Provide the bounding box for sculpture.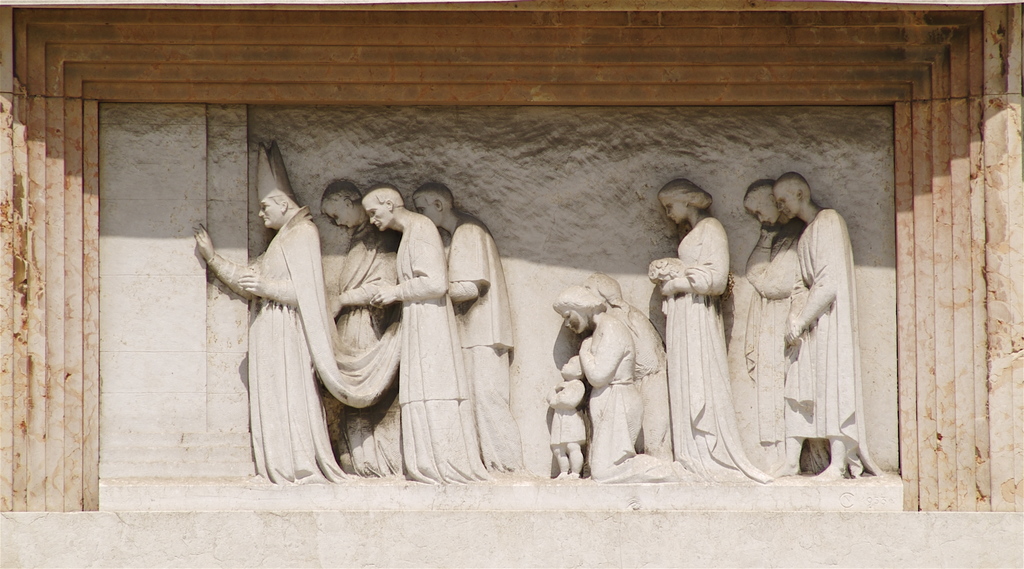
403/179/534/488.
